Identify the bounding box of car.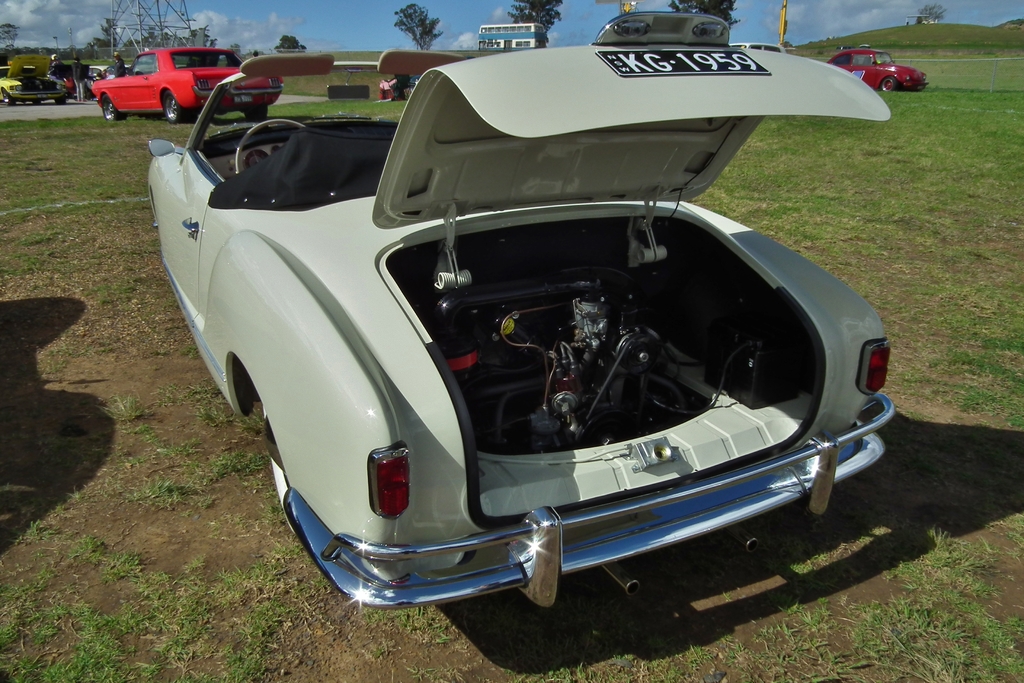
90,38,287,122.
